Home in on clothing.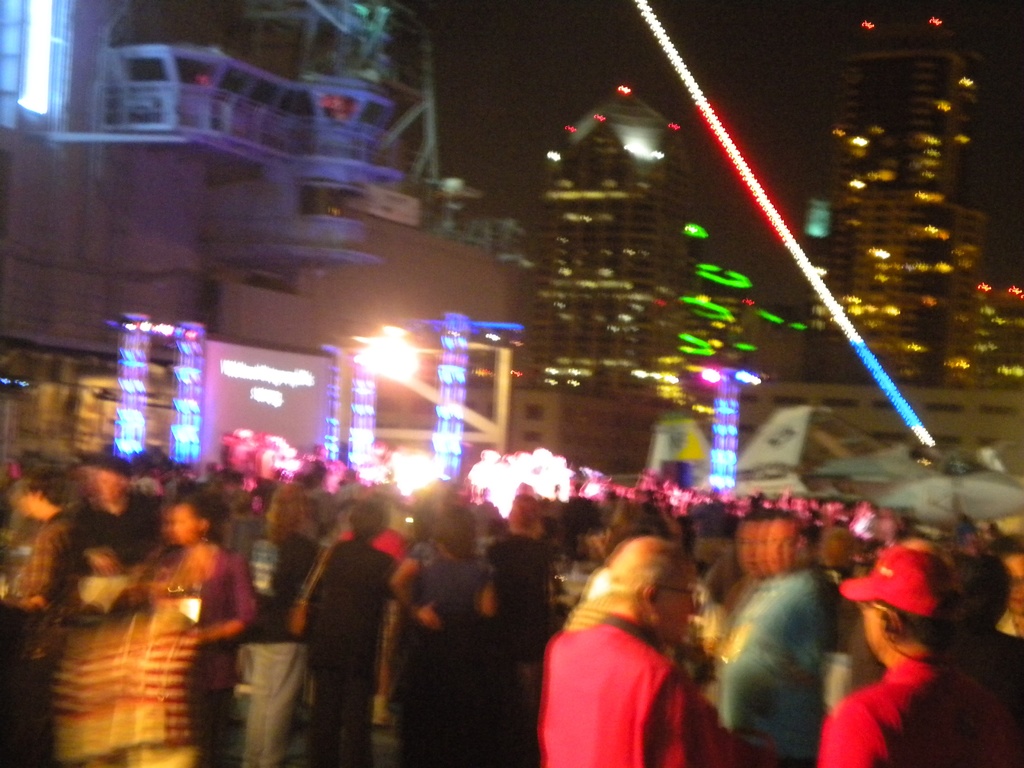
Homed in at x1=17, y1=512, x2=77, y2=616.
